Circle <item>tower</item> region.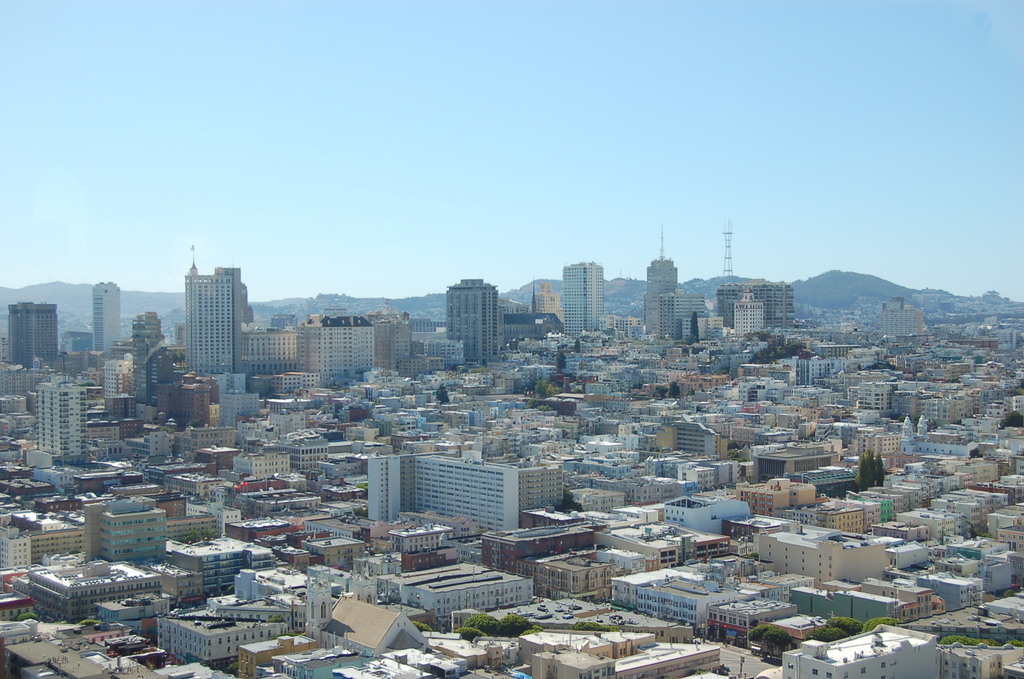
Region: locate(445, 281, 495, 366).
